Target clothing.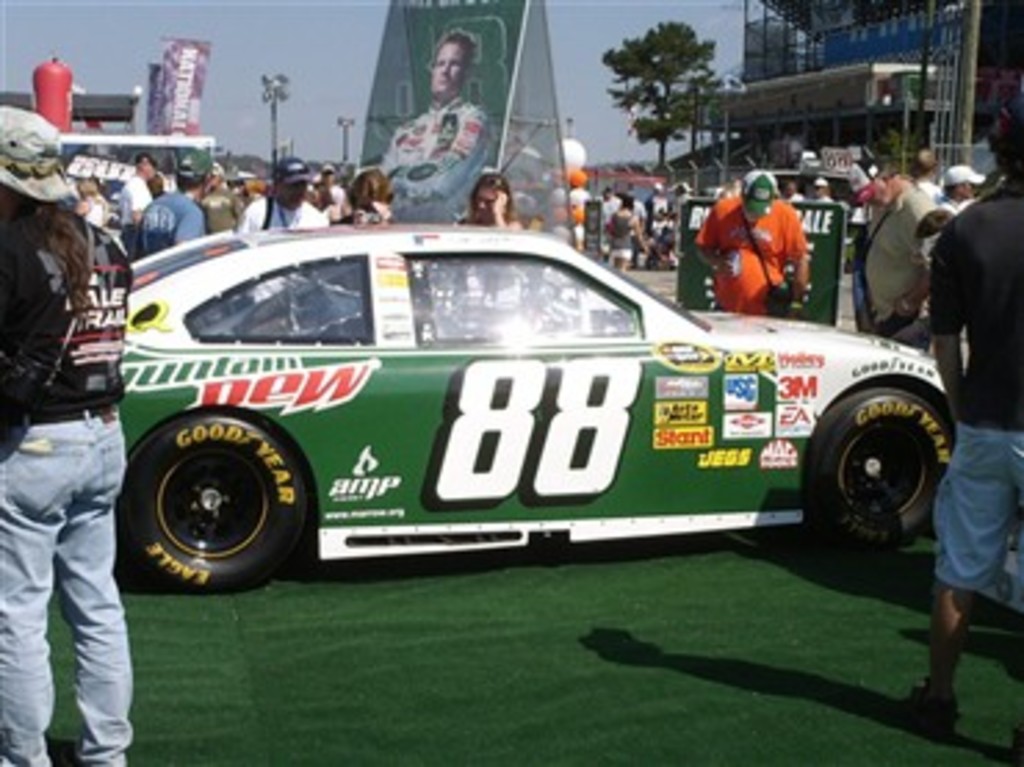
Target region: (648,194,664,238).
